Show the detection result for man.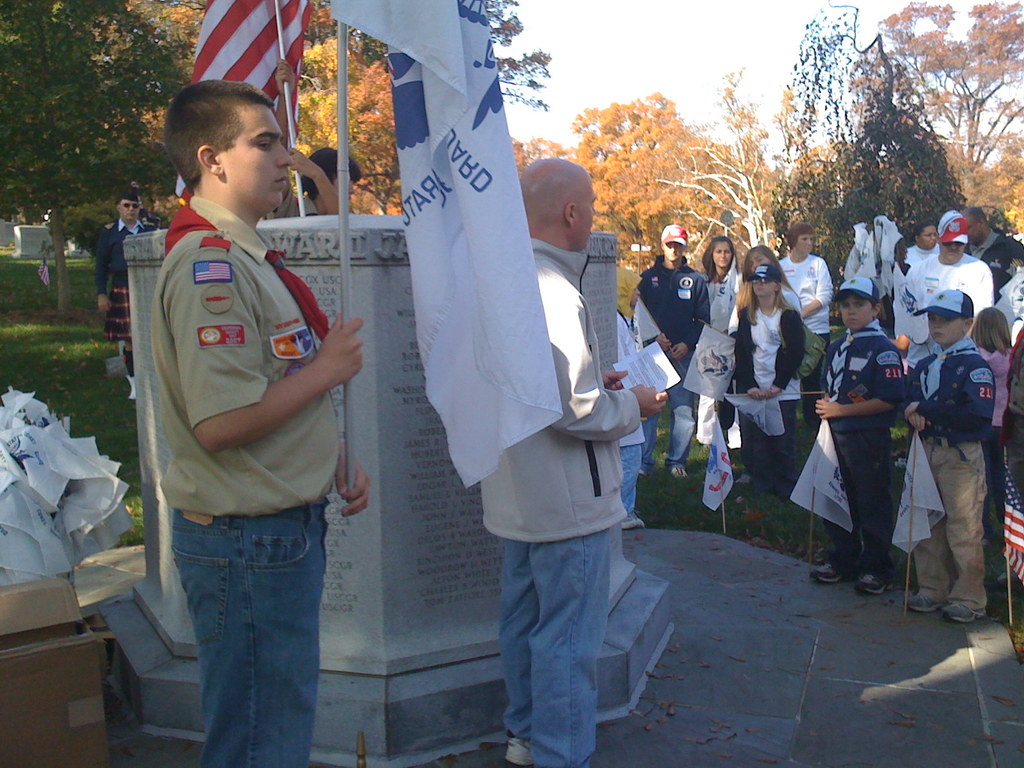
151/79/372/767.
